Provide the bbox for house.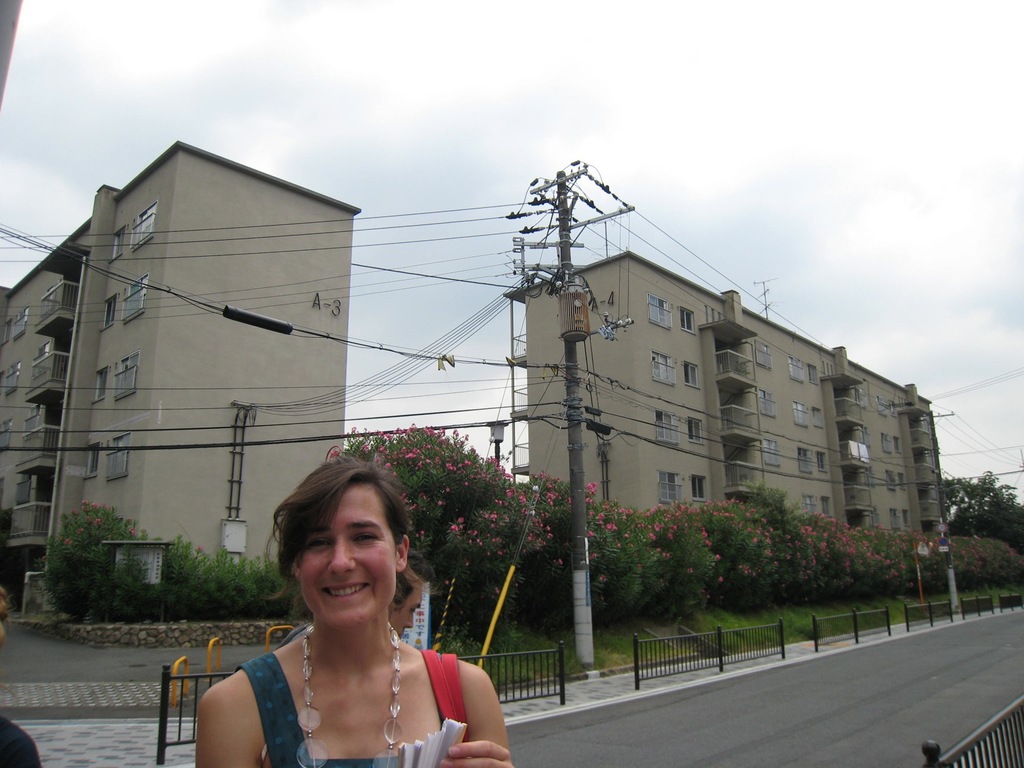
[514,246,953,555].
